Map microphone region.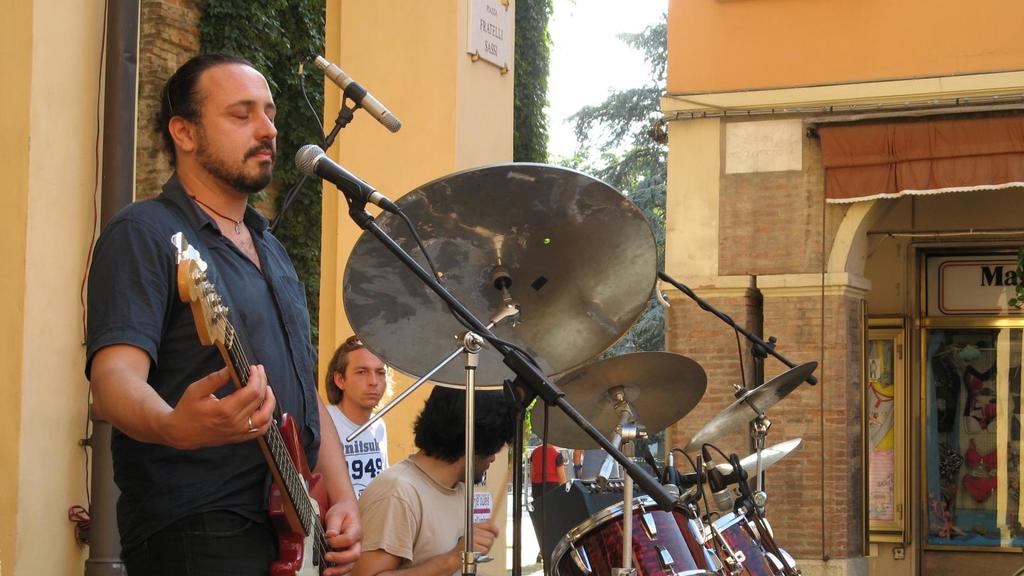
Mapped to <region>661, 450, 680, 497</region>.
